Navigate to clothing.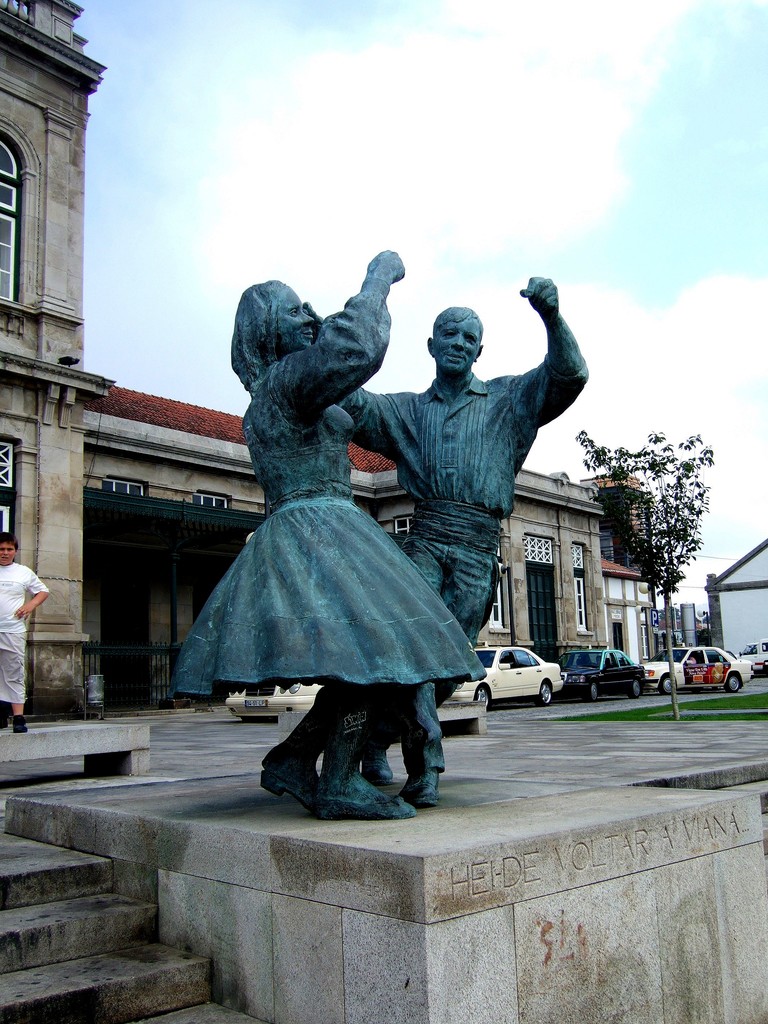
Navigation target: bbox=[0, 561, 47, 703].
